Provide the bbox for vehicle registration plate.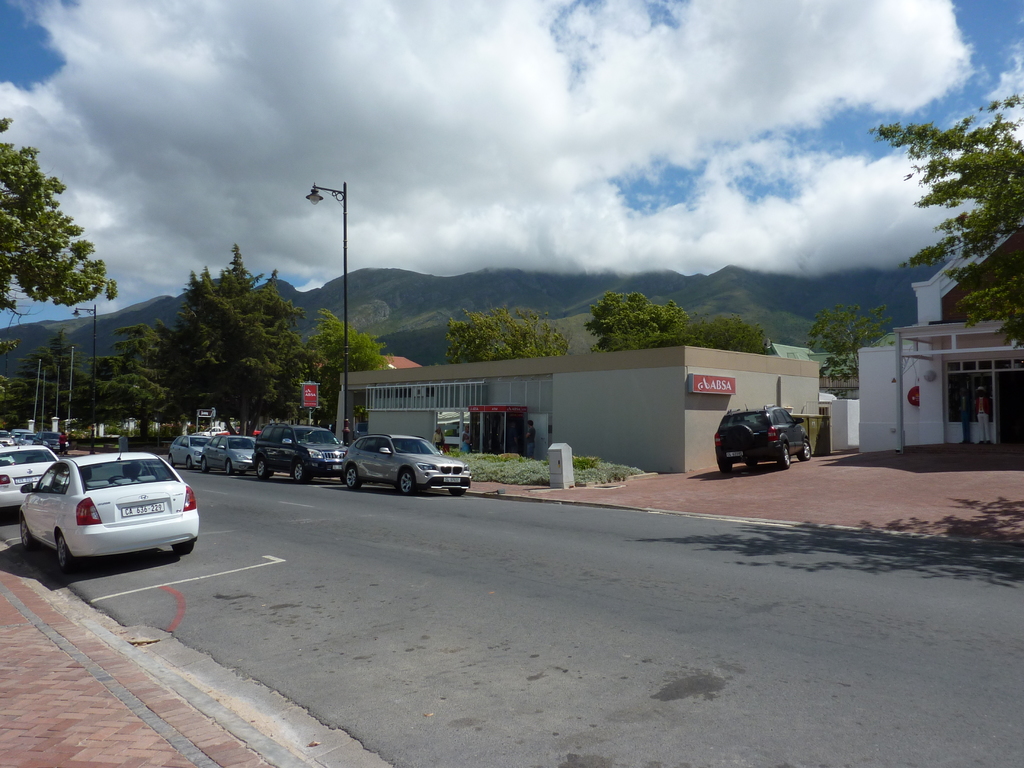
<box>14,475,42,483</box>.
